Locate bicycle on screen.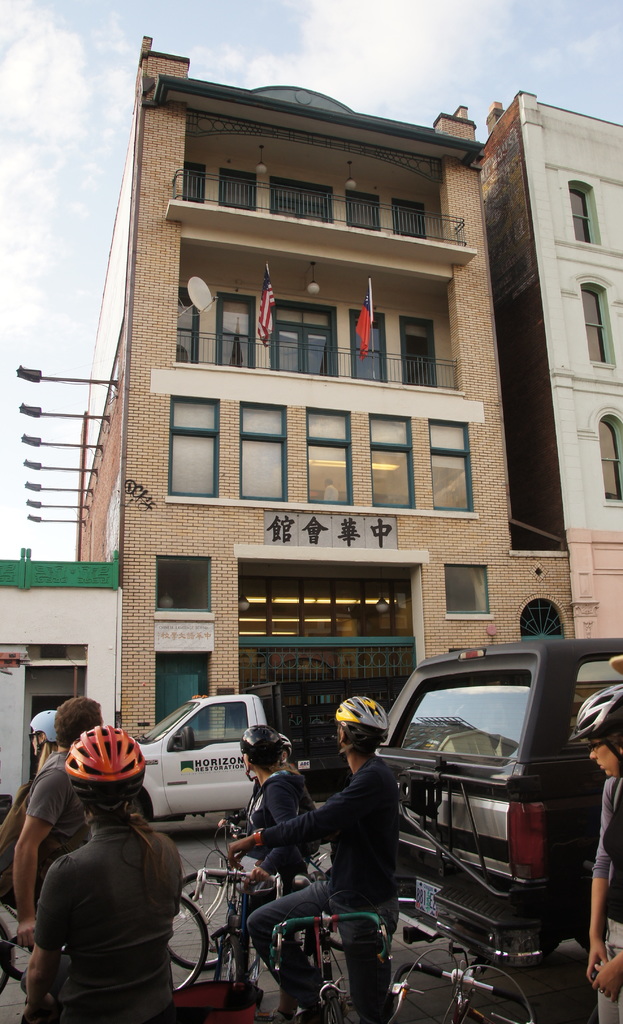
On screen at detection(0, 889, 210, 998).
